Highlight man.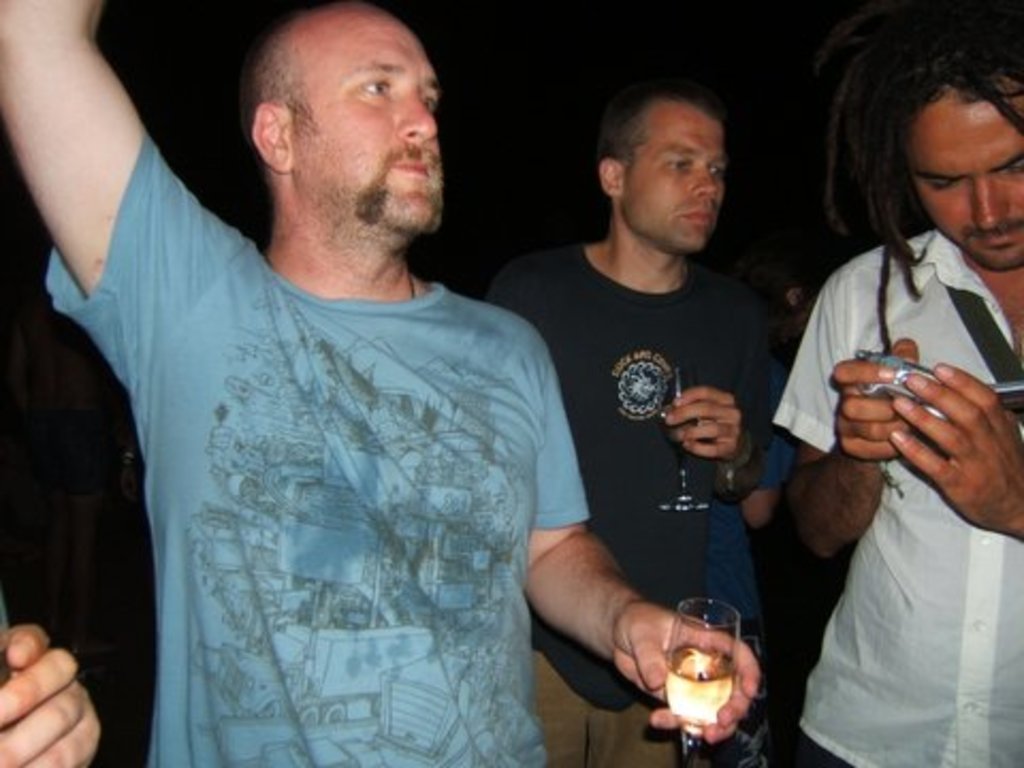
Highlighted region: bbox=(772, 19, 1022, 766).
